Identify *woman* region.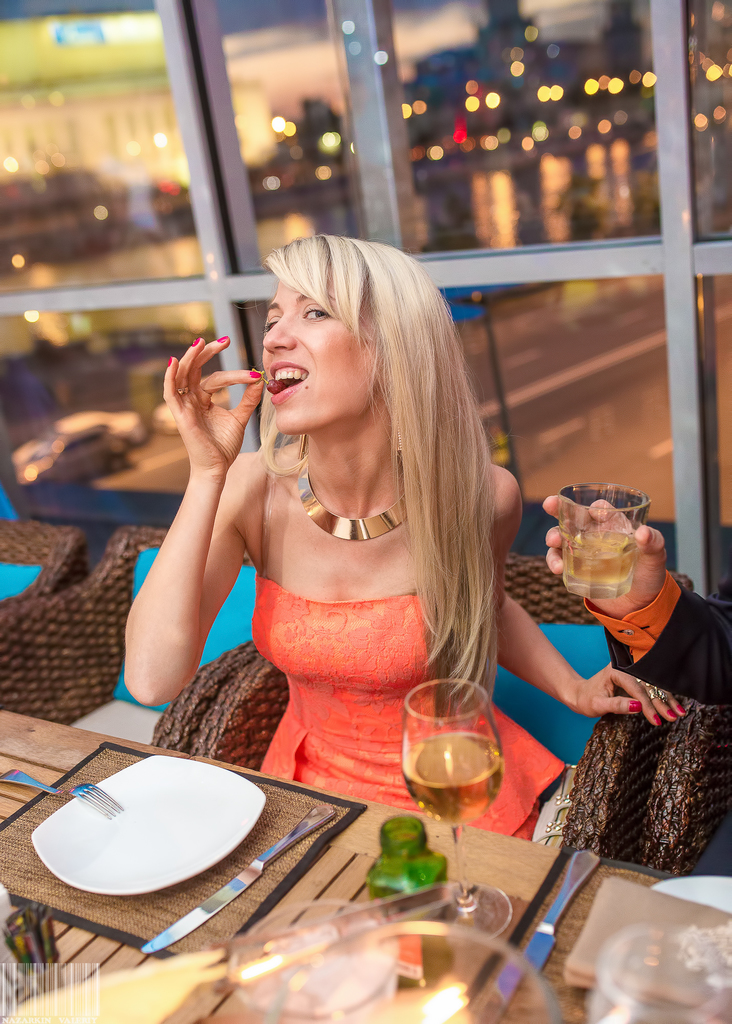
Region: 126,214,565,851.
